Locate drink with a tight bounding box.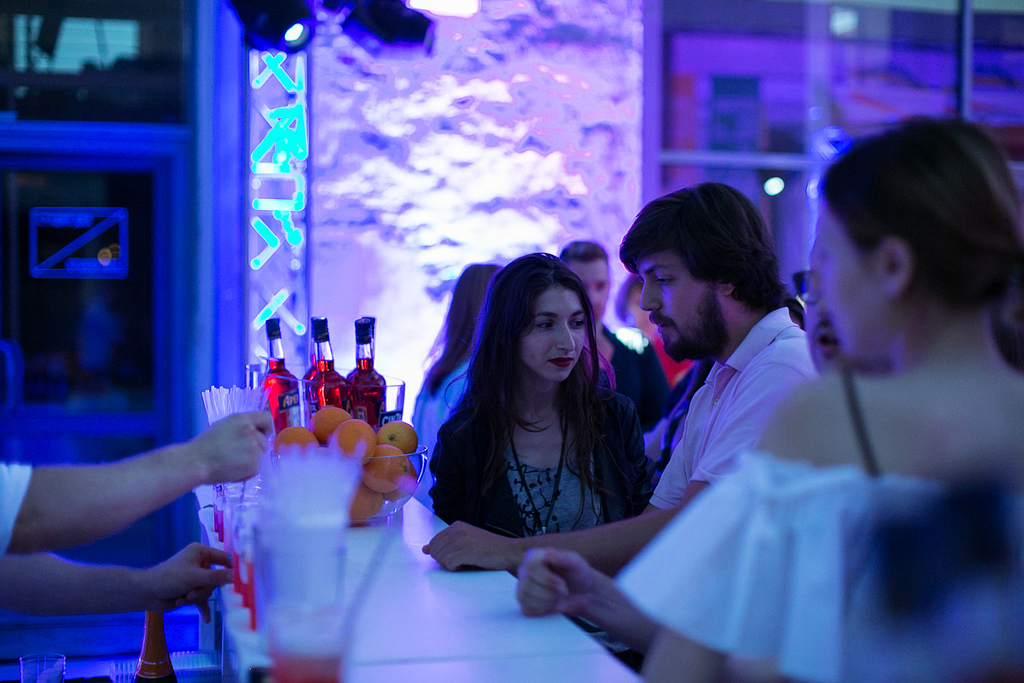
crop(300, 356, 316, 425).
